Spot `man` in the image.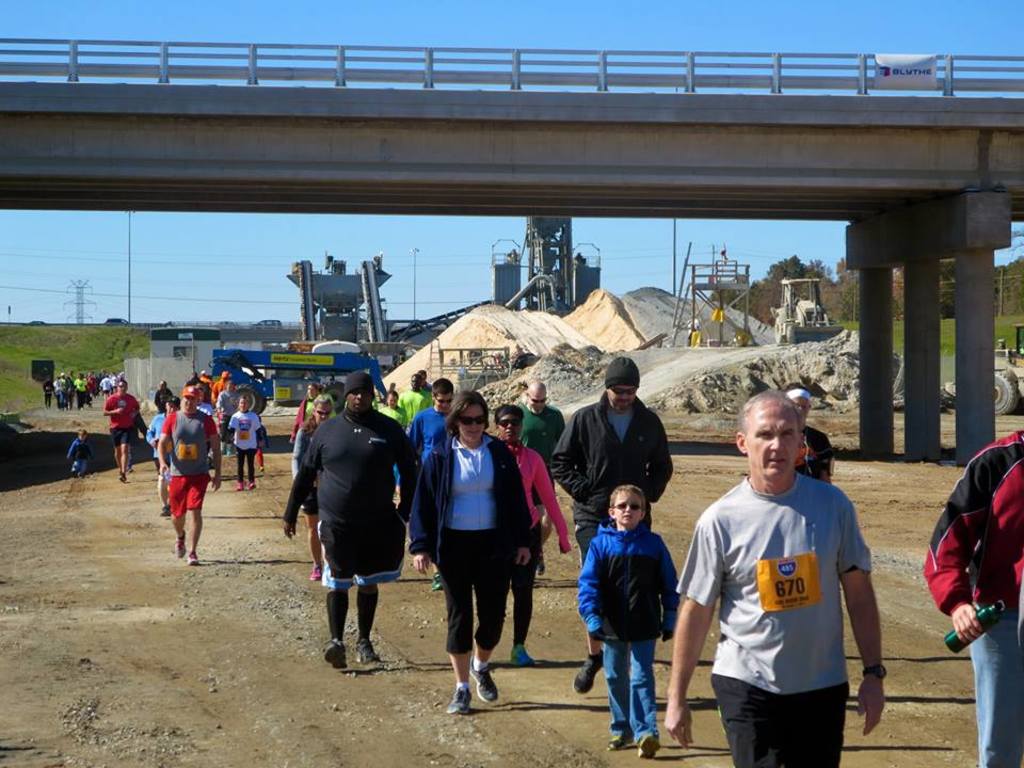
`man` found at (x1=397, y1=370, x2=434, y2=429).
